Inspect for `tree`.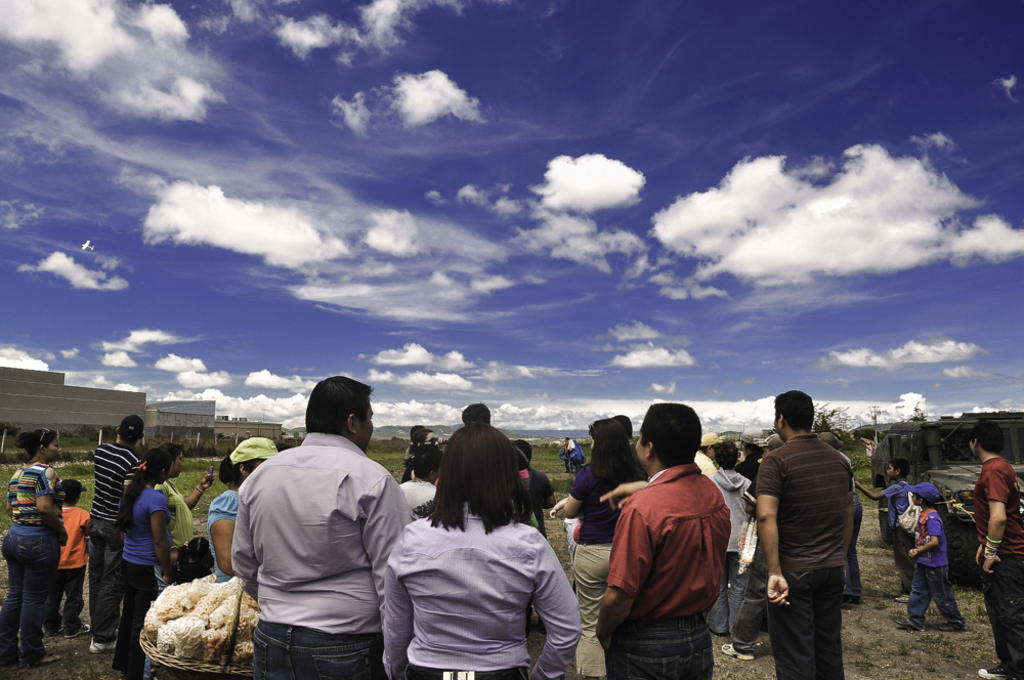
Inspection: [left=905, top=403, right=929, bottom=417].
